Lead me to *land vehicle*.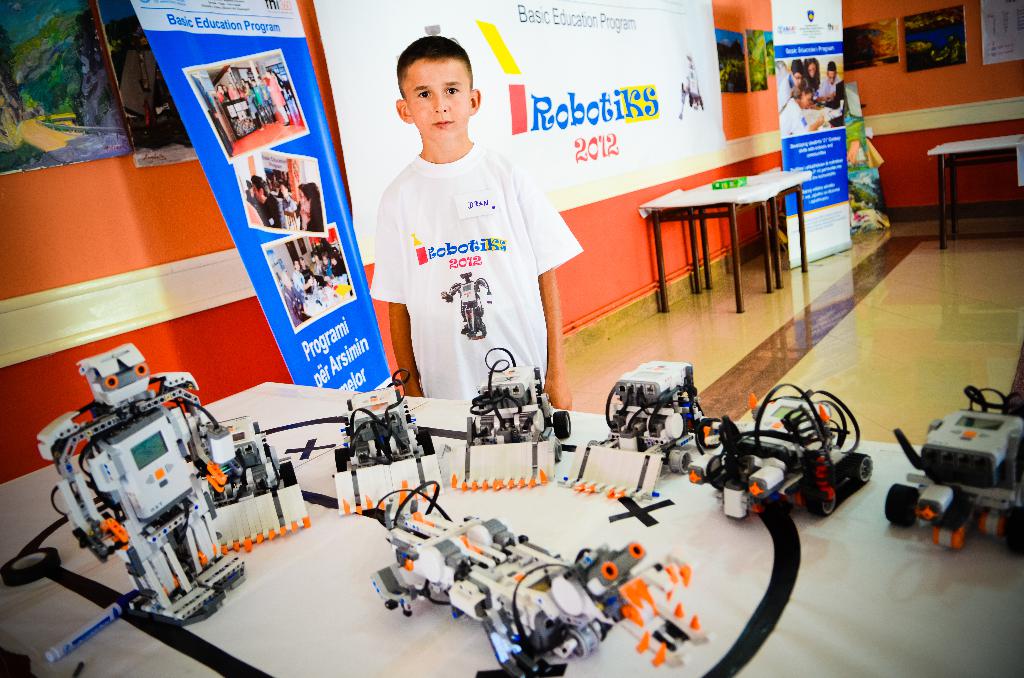
Lead to rect(556, 359, 724, 504).
